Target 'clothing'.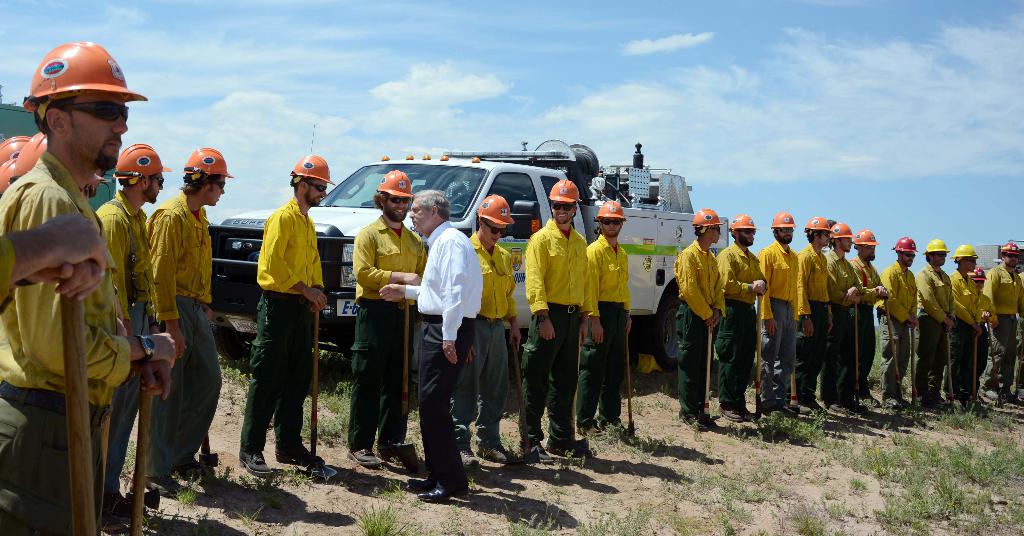
Target region: BBox(980, 294, 1004, 392).
